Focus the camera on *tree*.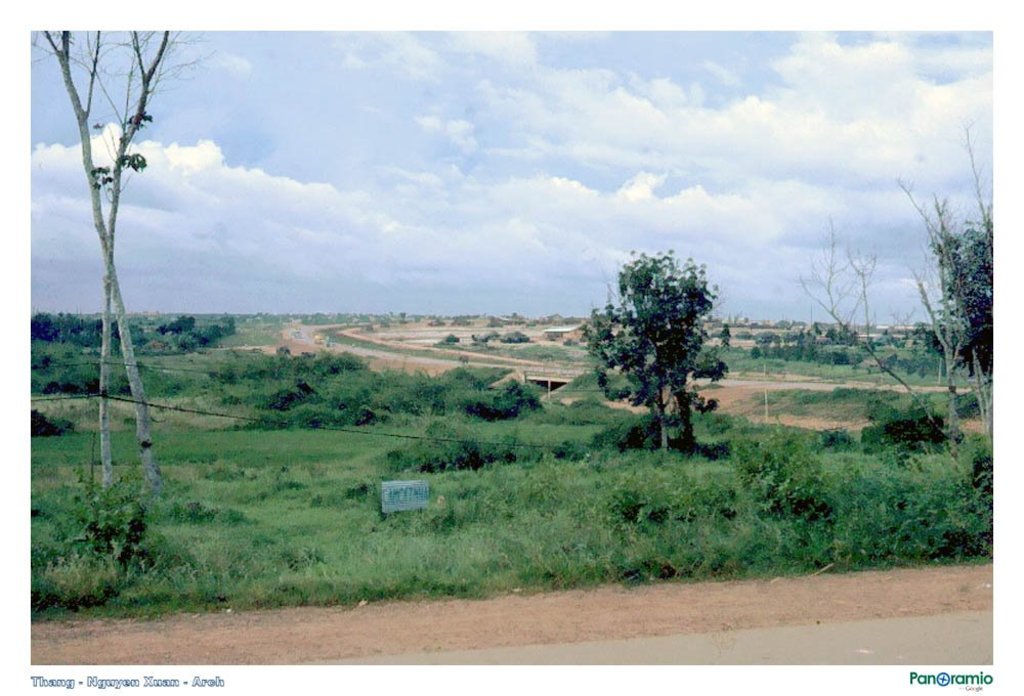
Focus region: bbox(934, 198, 993, 426).
